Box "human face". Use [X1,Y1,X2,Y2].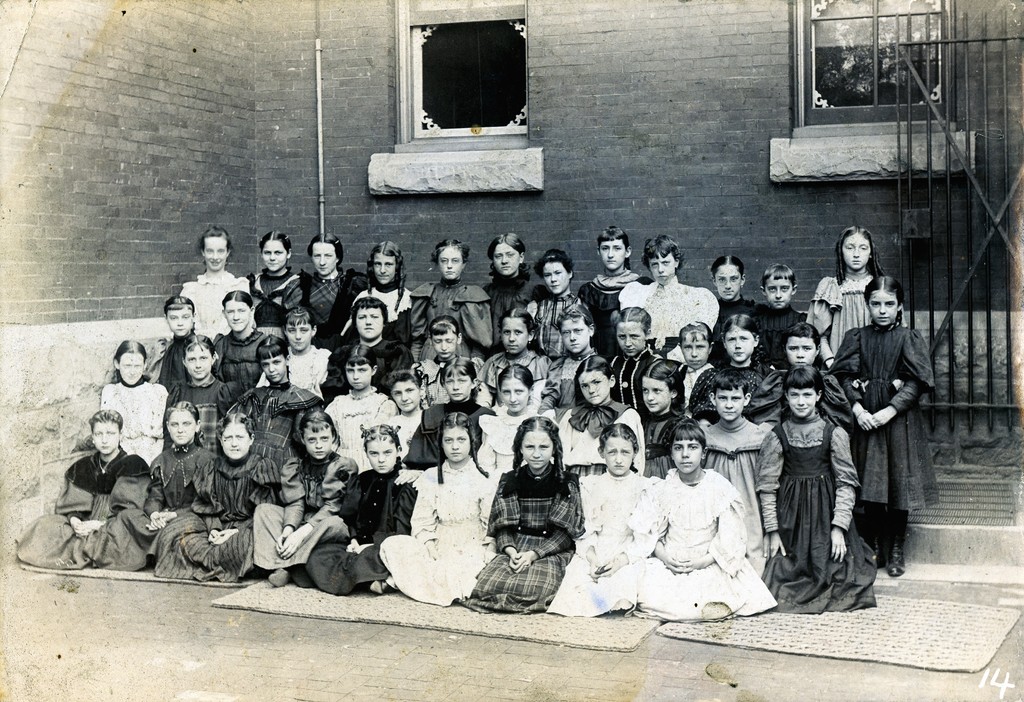
[284,319,311,350].
